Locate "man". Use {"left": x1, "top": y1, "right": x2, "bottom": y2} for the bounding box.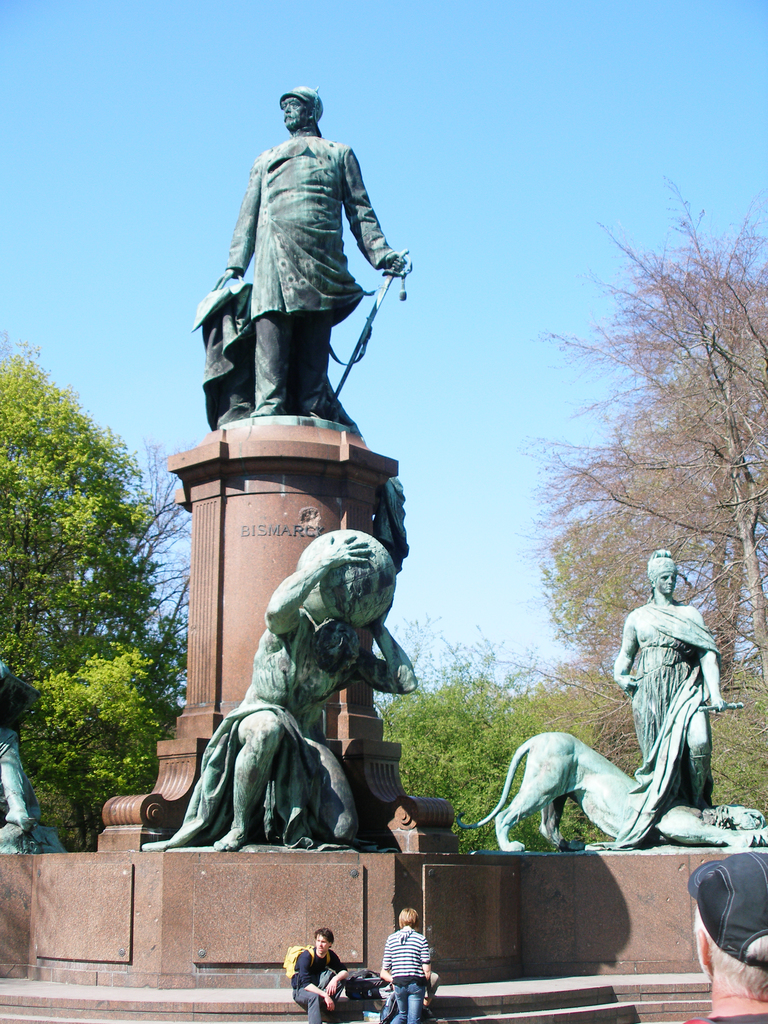
{"left": 287, "top": 933, "right": 345, "bottom": 1023}.
